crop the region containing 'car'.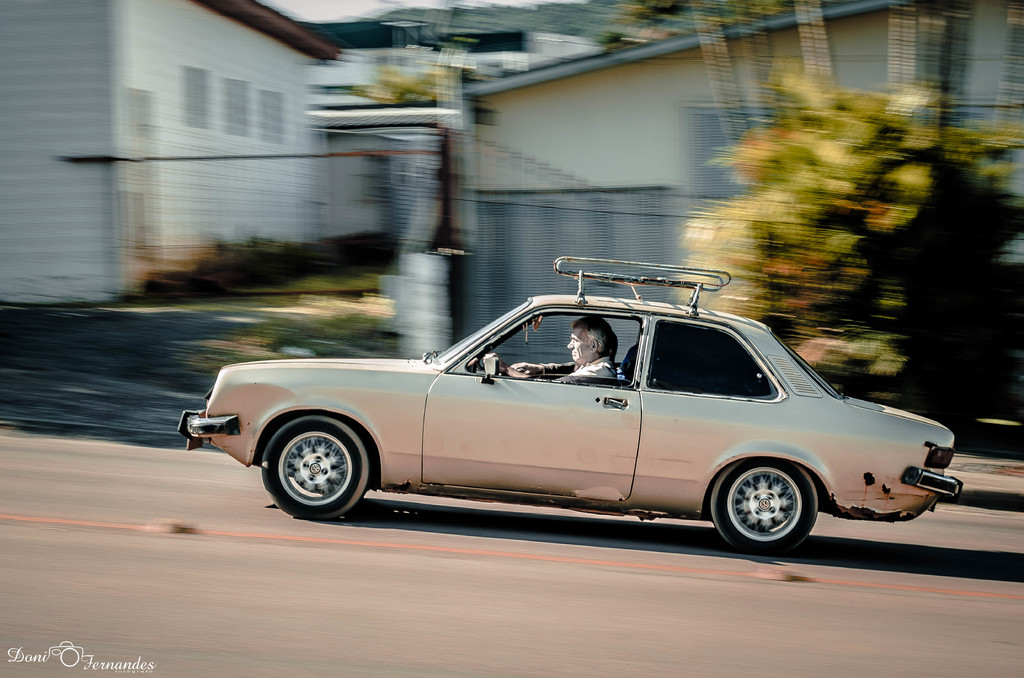
Crop region: 172 252 966 561.
